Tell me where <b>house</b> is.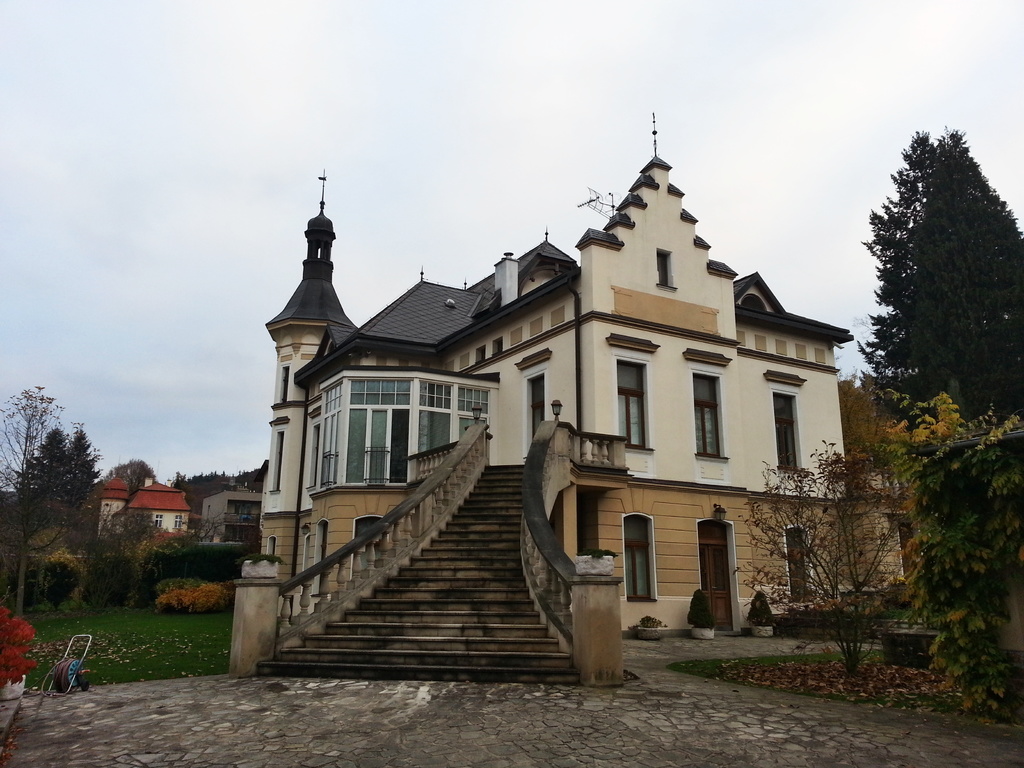
<b>house</b> is at 95/477/132/553.
